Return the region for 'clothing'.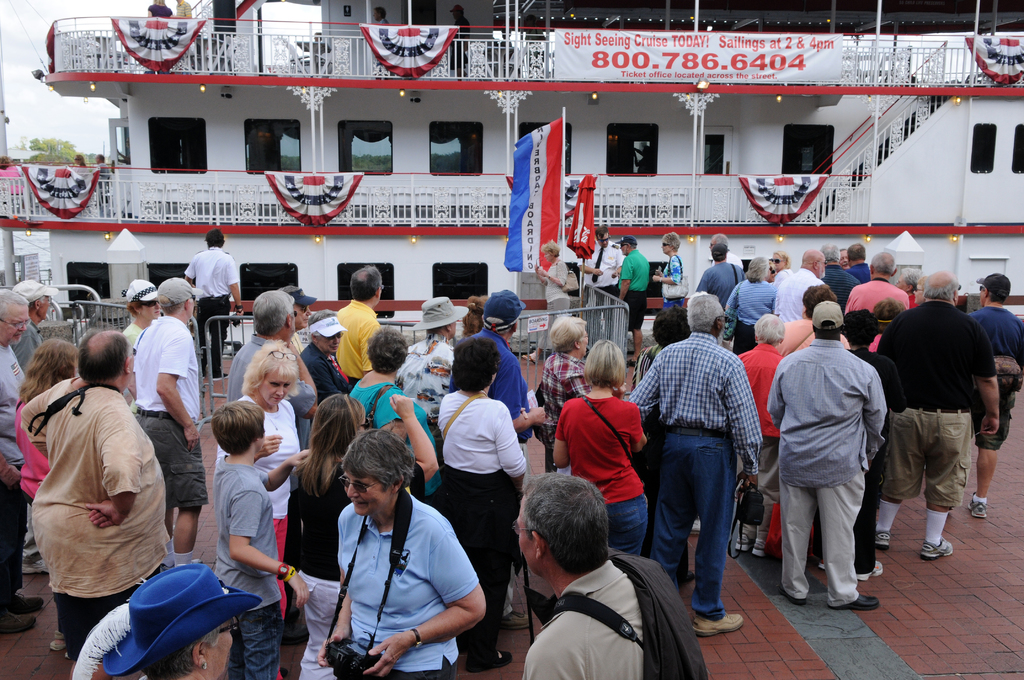
BBox(704, 268, 739, 310).
